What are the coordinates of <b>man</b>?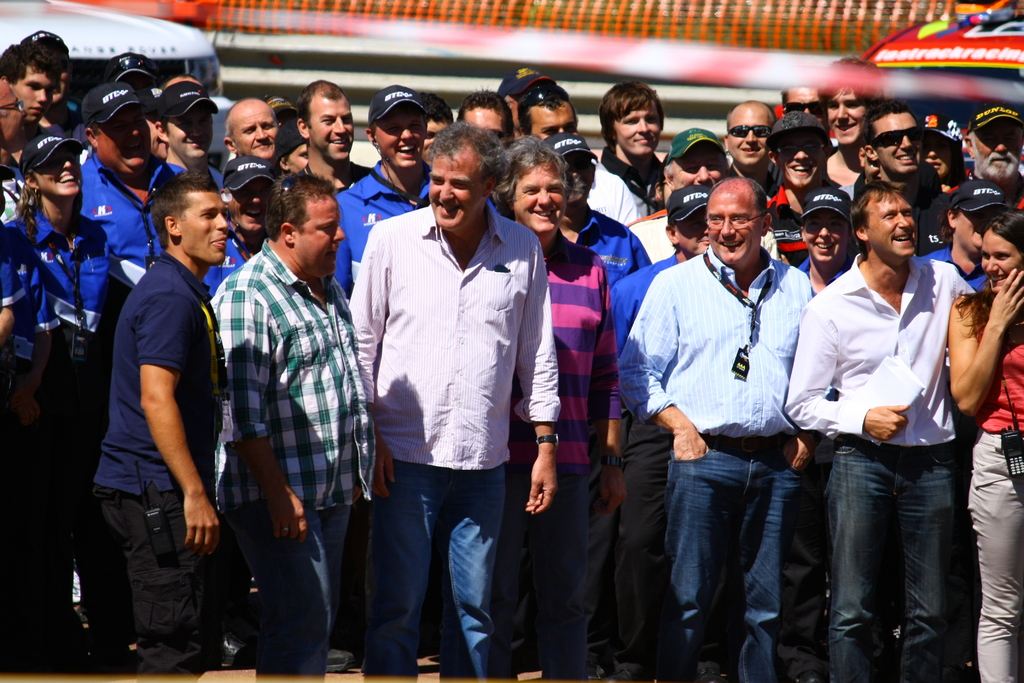
616 181 816 682.
